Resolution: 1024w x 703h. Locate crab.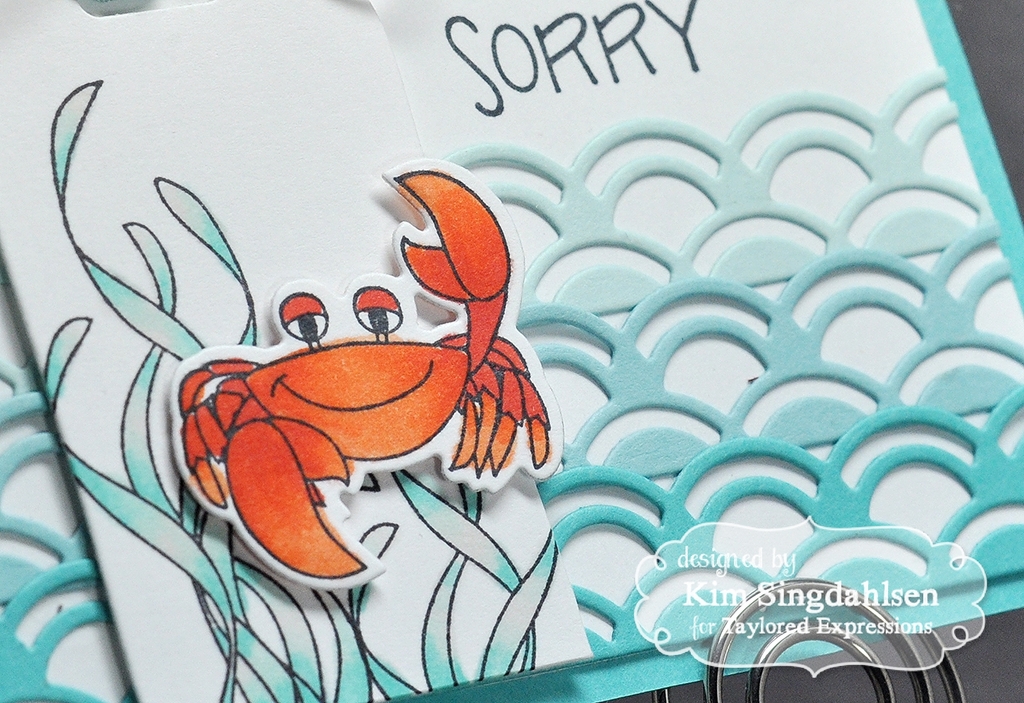
{"left": 172, "top": 152, "right": 569, "bottom": 590}.
